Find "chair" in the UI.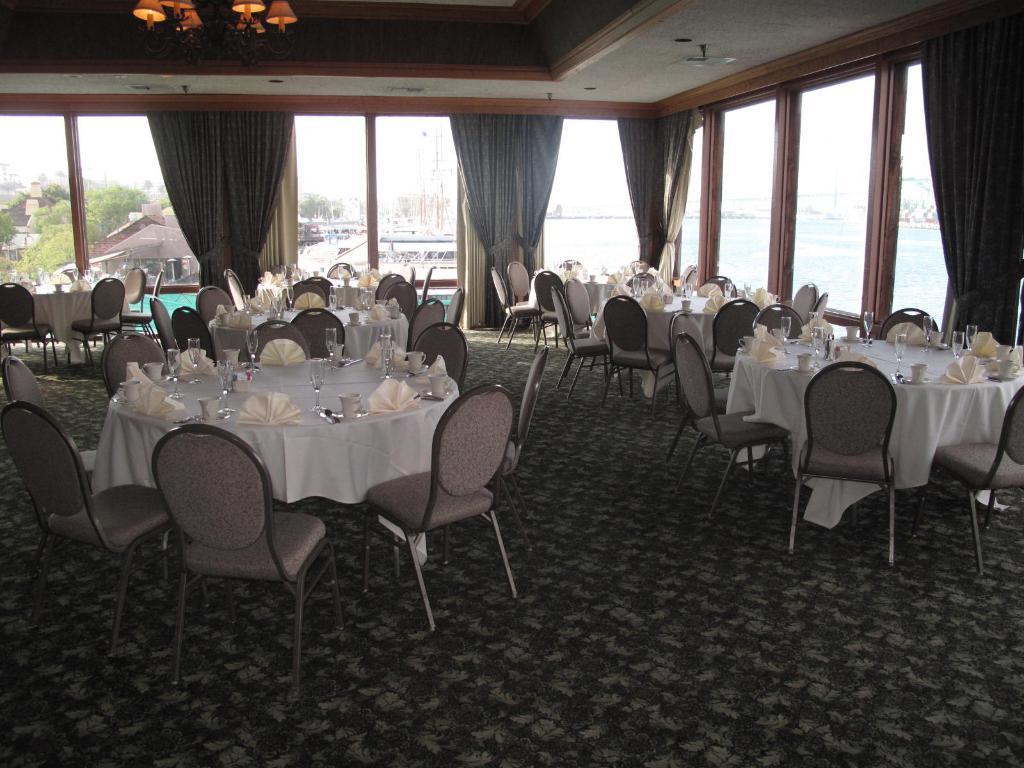
UI element at box(415, 326, 465, 385).
